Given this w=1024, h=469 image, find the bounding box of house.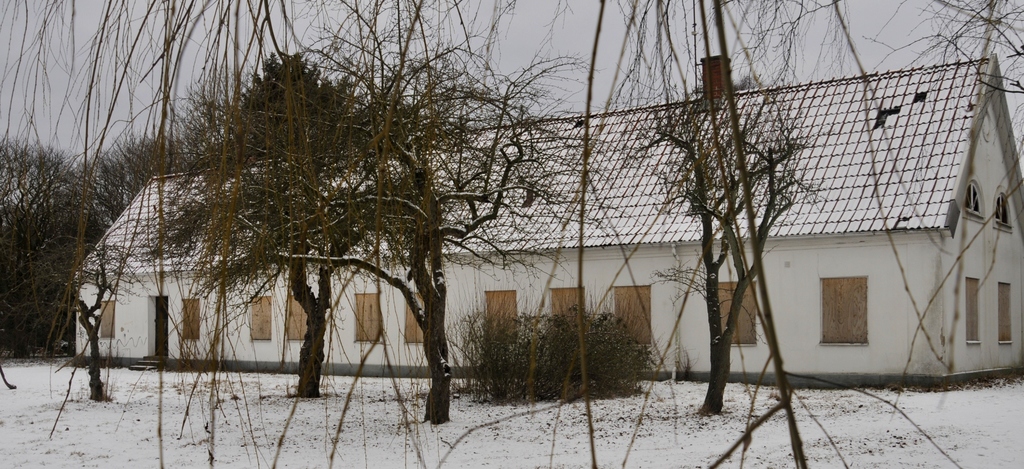
<bbox>70, 51, 1023, 391</bbox>.
